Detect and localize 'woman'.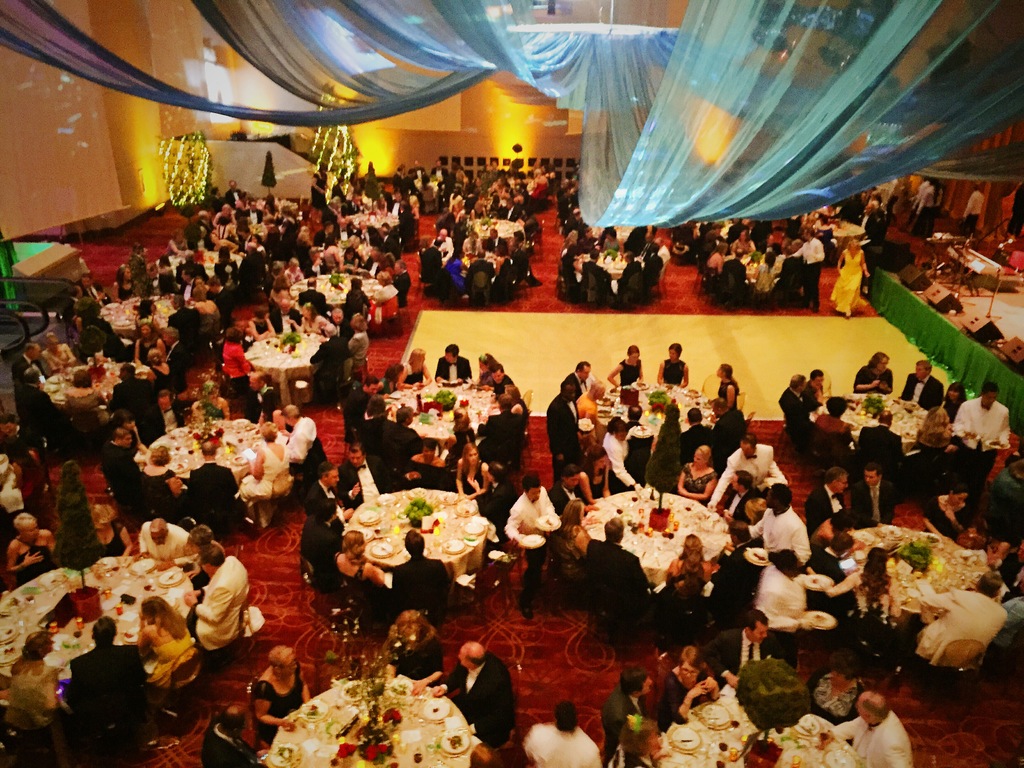
Localized at bbox=[84, 504, 135, 567].
